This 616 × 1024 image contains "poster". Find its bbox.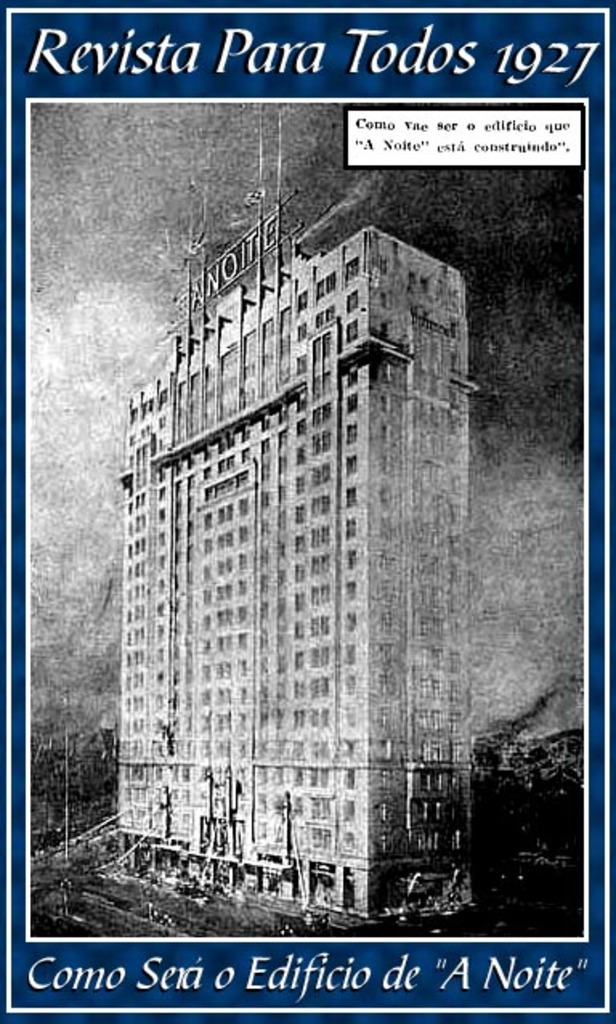
{"left": 0, "top": 0, "right": 614, "bottom": 1022}.
